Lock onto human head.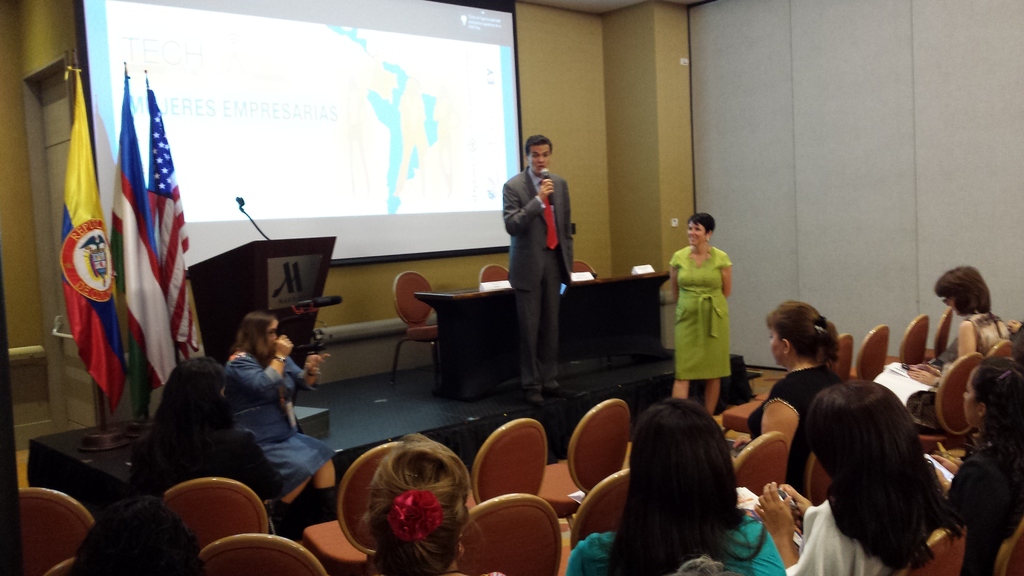
Locked: region(364, 441, 472, 575).
